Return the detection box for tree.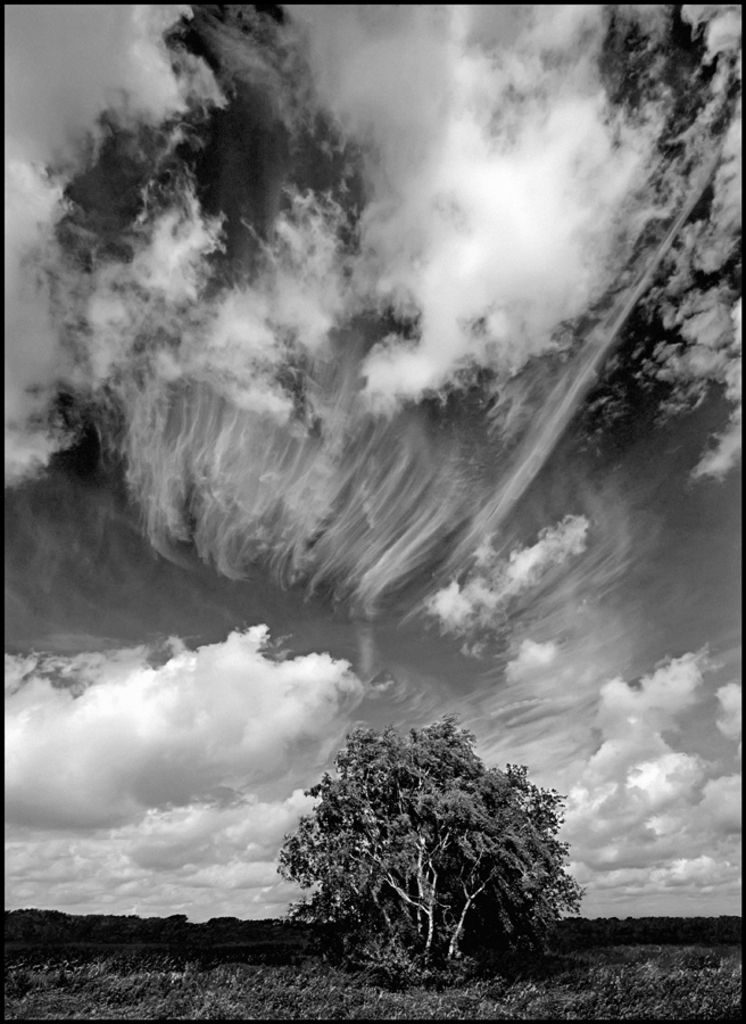
[x1=284, y1=699, x2=579, y2=967].
